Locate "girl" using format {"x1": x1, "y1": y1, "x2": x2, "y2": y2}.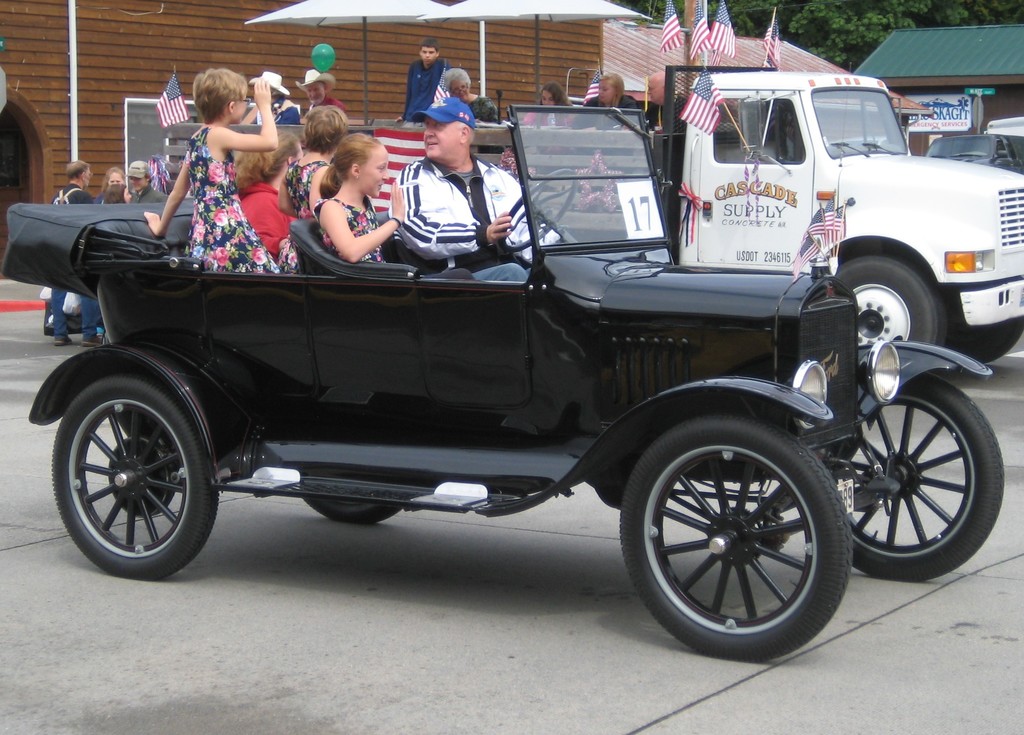
{"x1": 141, "y1": 65, "x2": 280, "y2": 270}.
